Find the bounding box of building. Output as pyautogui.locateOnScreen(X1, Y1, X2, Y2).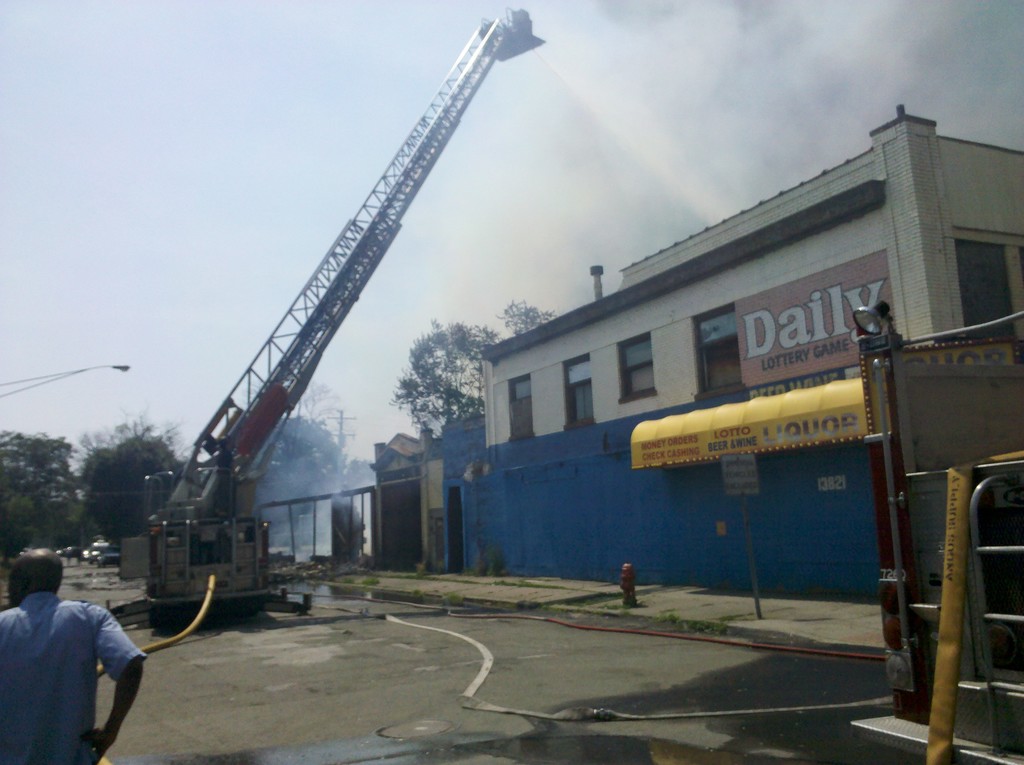
pyautogui.locateOnScreen(443, 104, 1023, 606).
